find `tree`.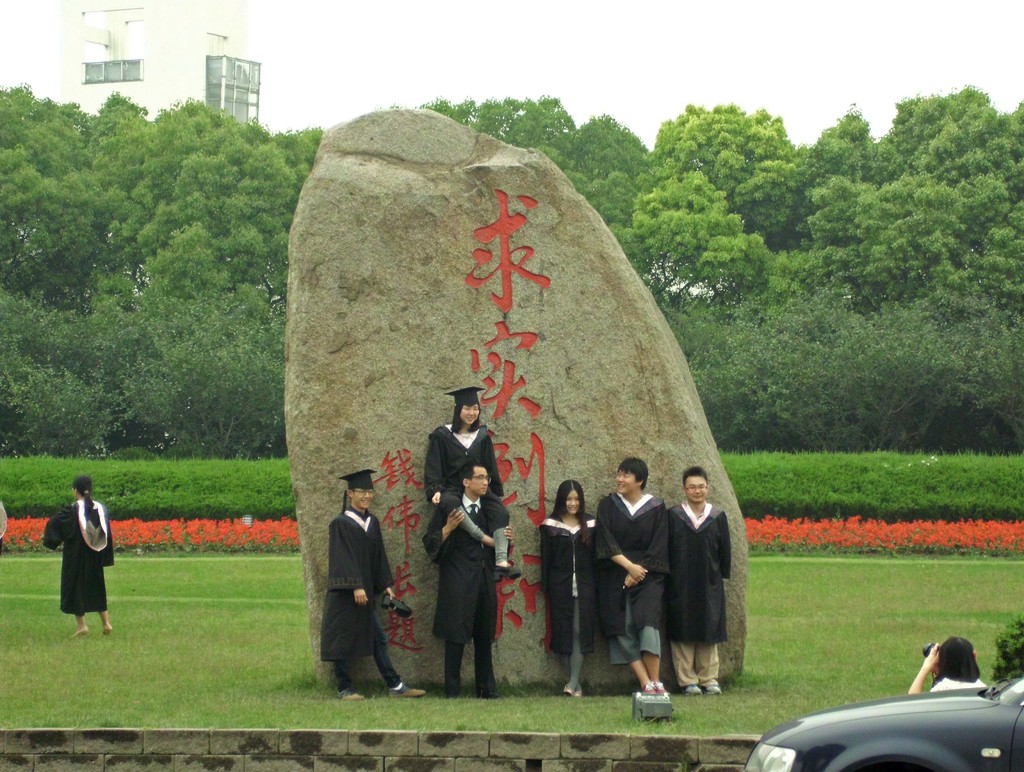
968:200:1016:316.
